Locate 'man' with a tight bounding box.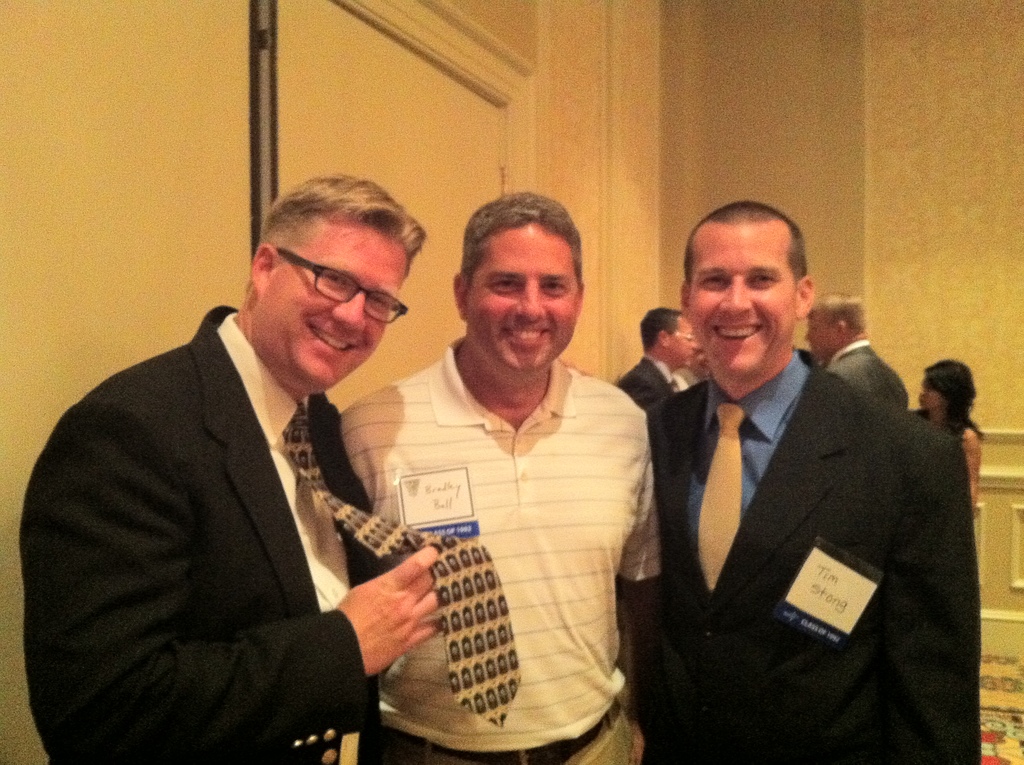
rect(340, 187, 659, 764).
